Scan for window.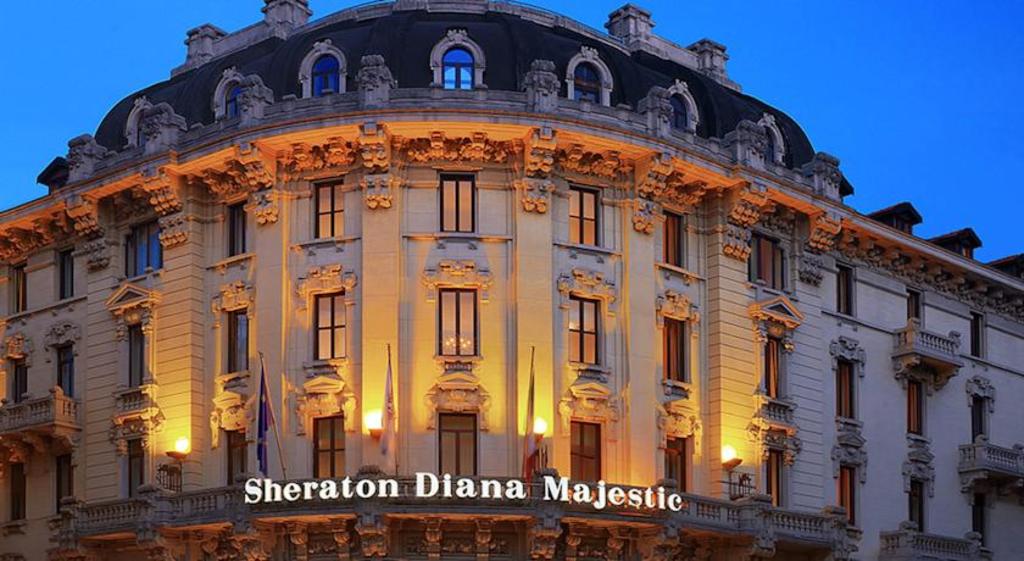
Scan result: l=836, t=259, r=853, b=323.
